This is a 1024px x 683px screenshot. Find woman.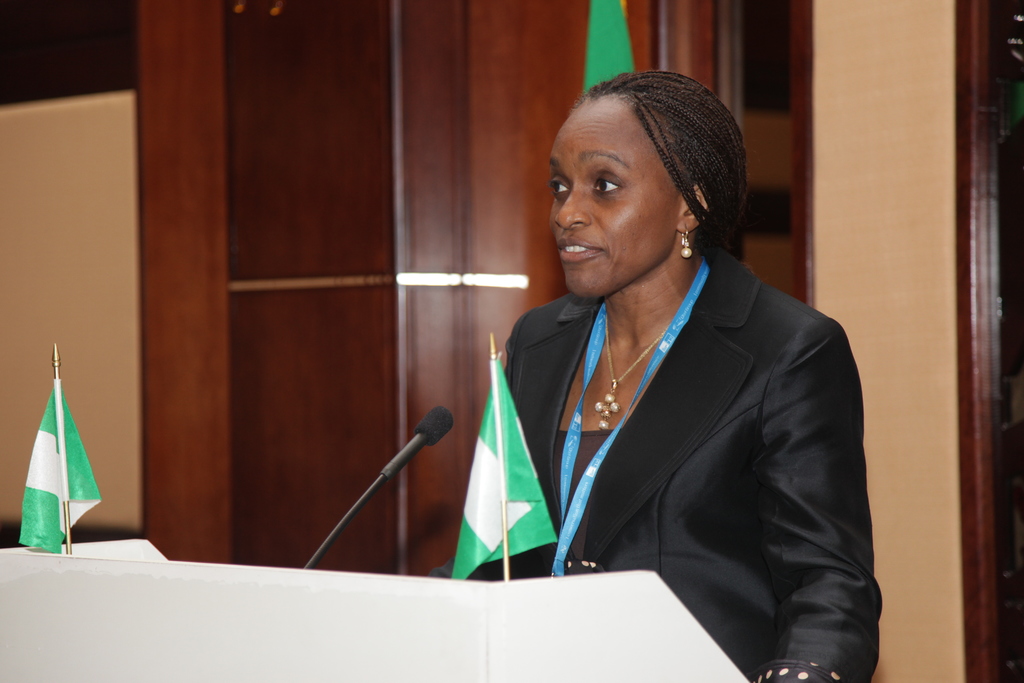
Bounding box: 438, 80, 902, 662.
